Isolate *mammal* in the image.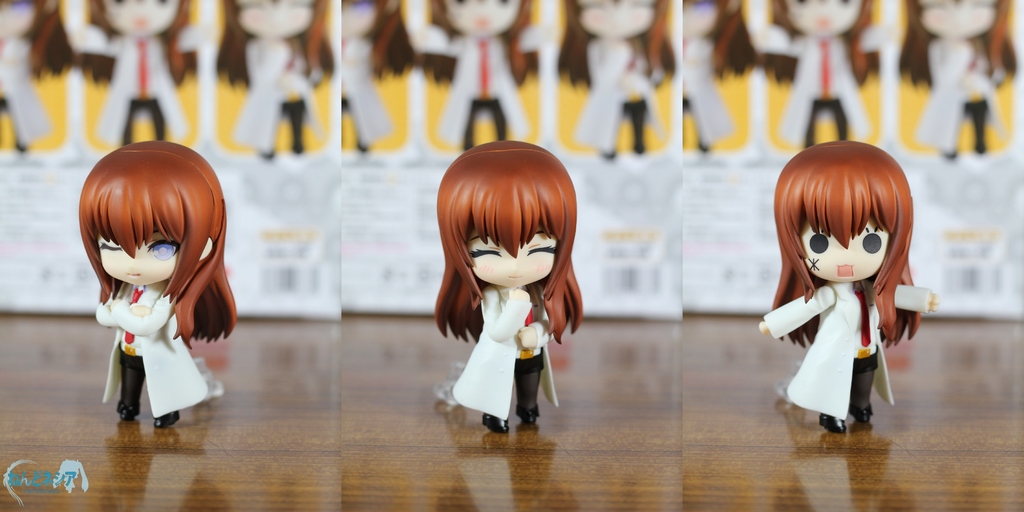
Isolated region: region(55, 146, 246, 413).
